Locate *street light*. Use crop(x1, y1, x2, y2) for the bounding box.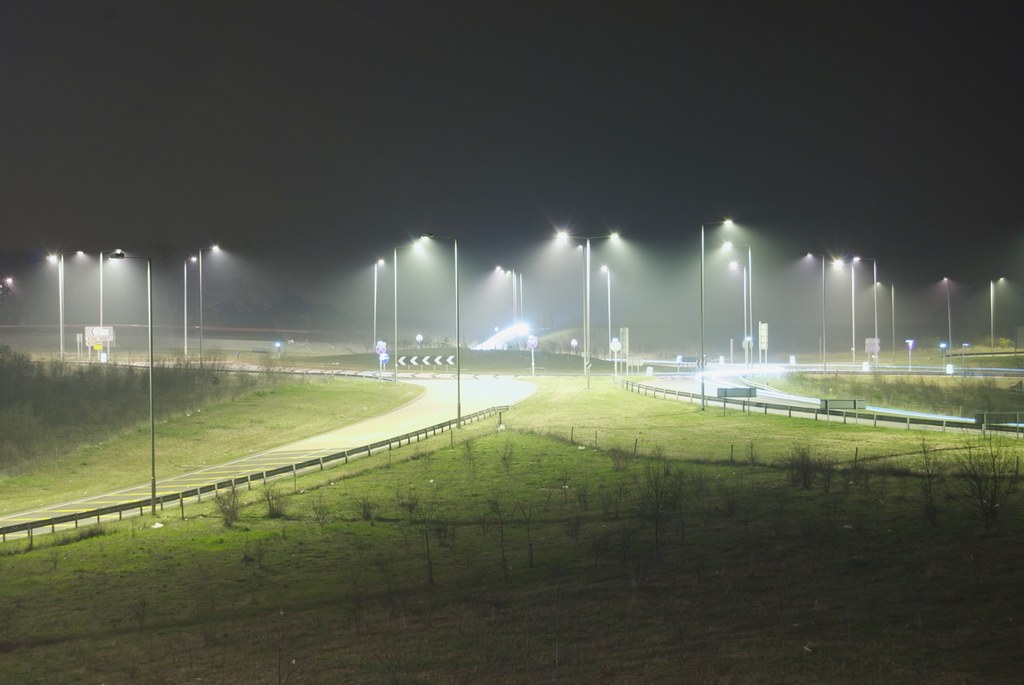
crop(513, 271, 521, 315).
